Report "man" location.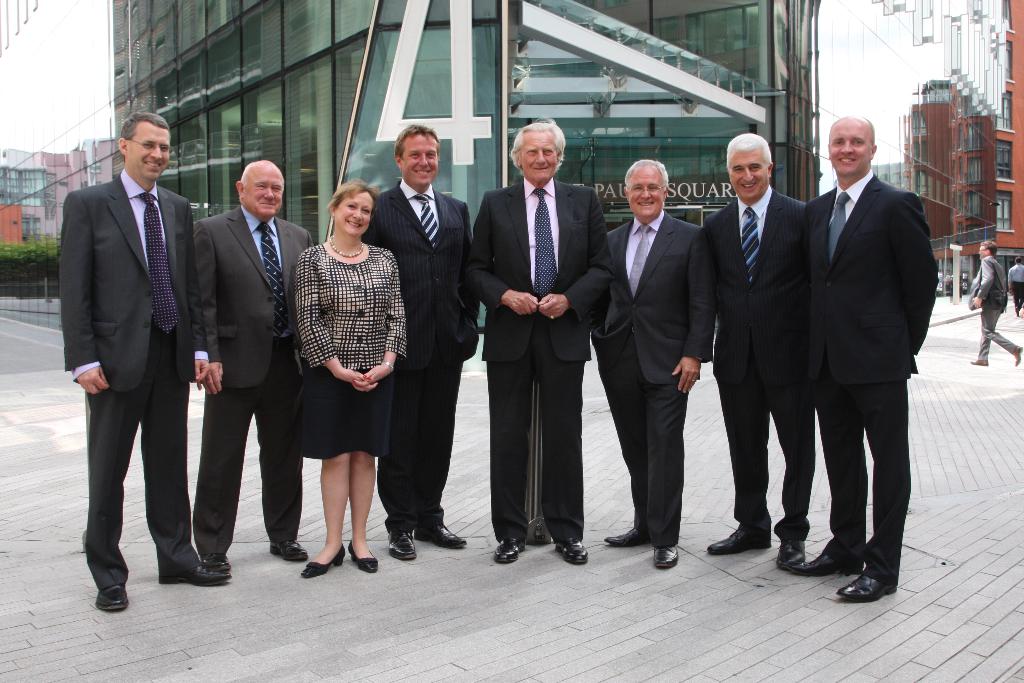
Report: pyautogui.locateOnScreen(370, 122, 477, 562).
